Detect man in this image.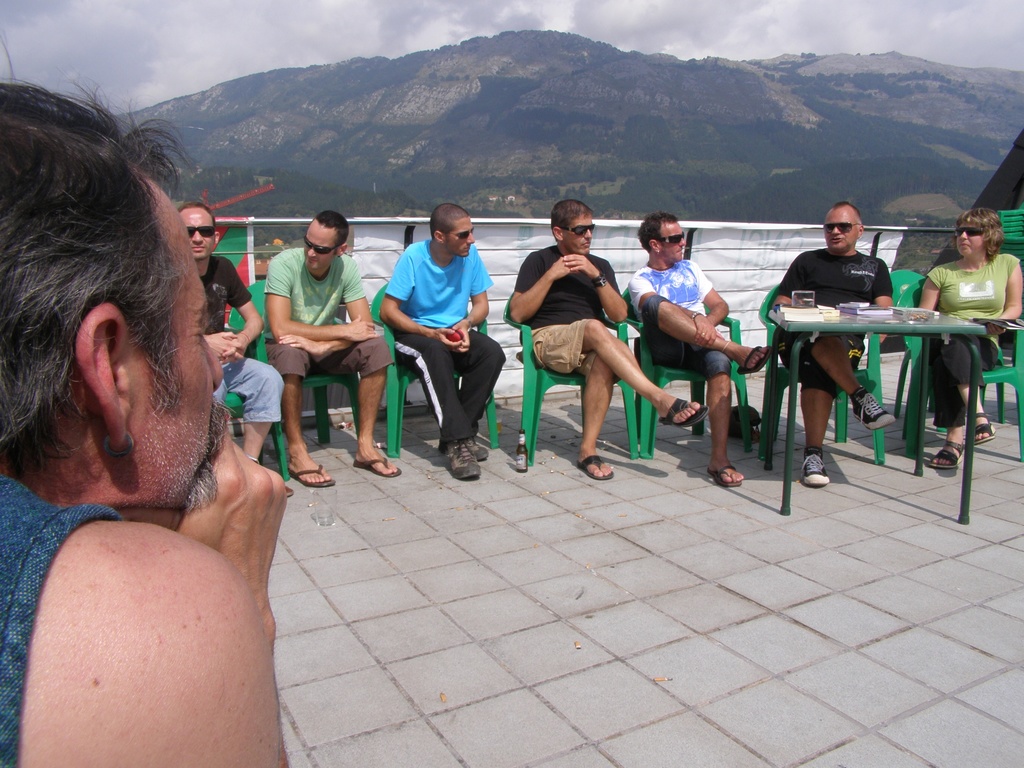
Detection: <bbox>601, 205, 753, 392</bbox>.
